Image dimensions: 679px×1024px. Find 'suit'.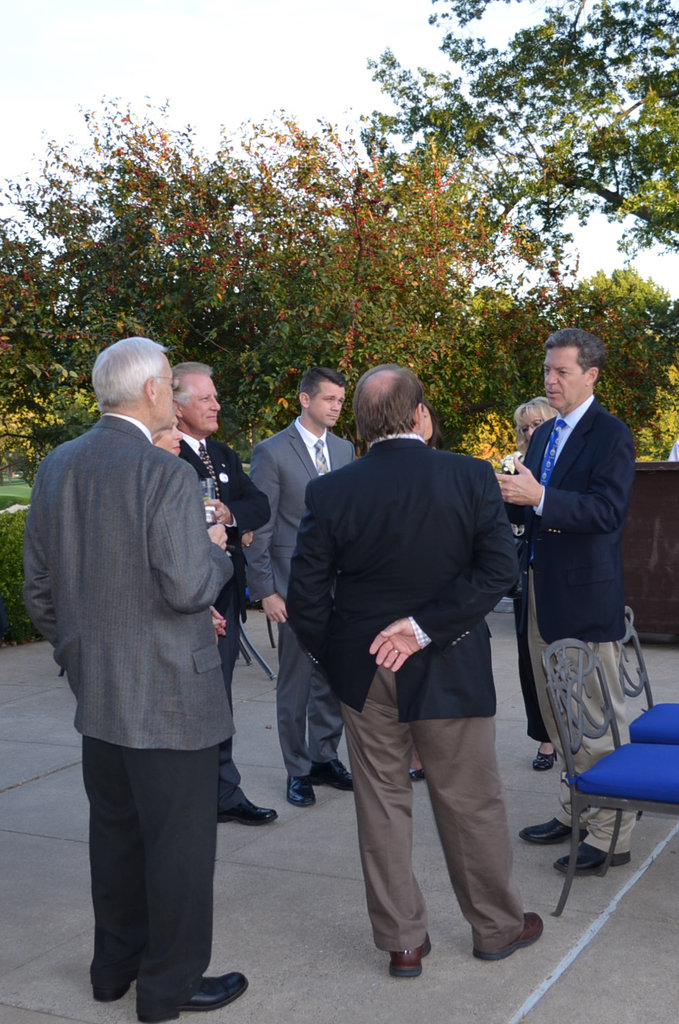
crop(281, 427, 528, 958).
